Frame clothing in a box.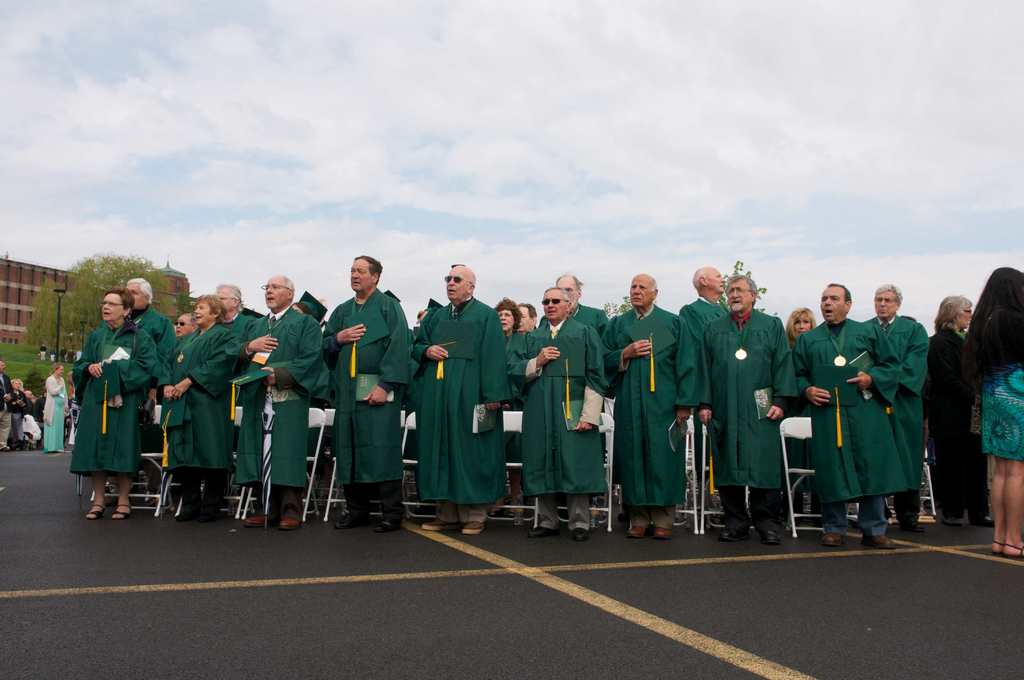
left=173, top=336, right=189, bottom=359.
